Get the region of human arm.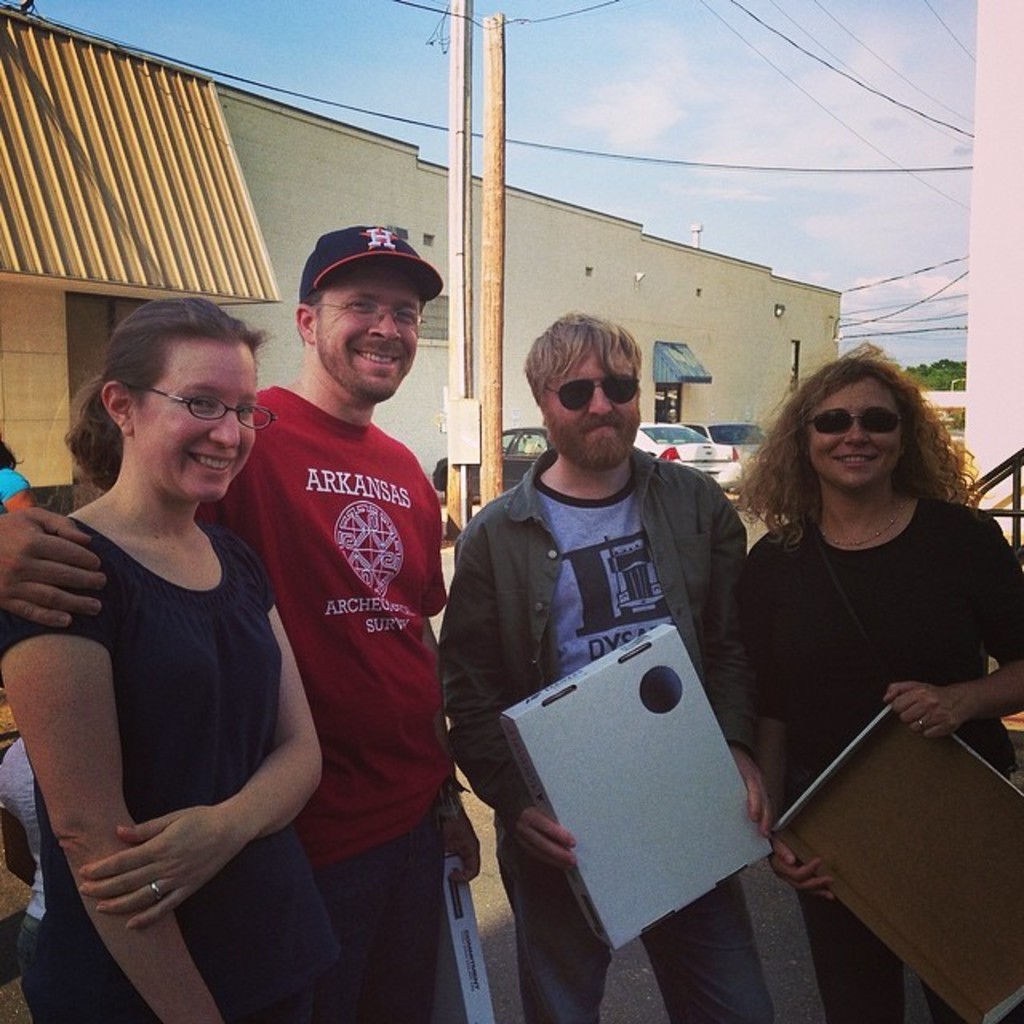
(left=0, top=496, right=104, bottom=635).
